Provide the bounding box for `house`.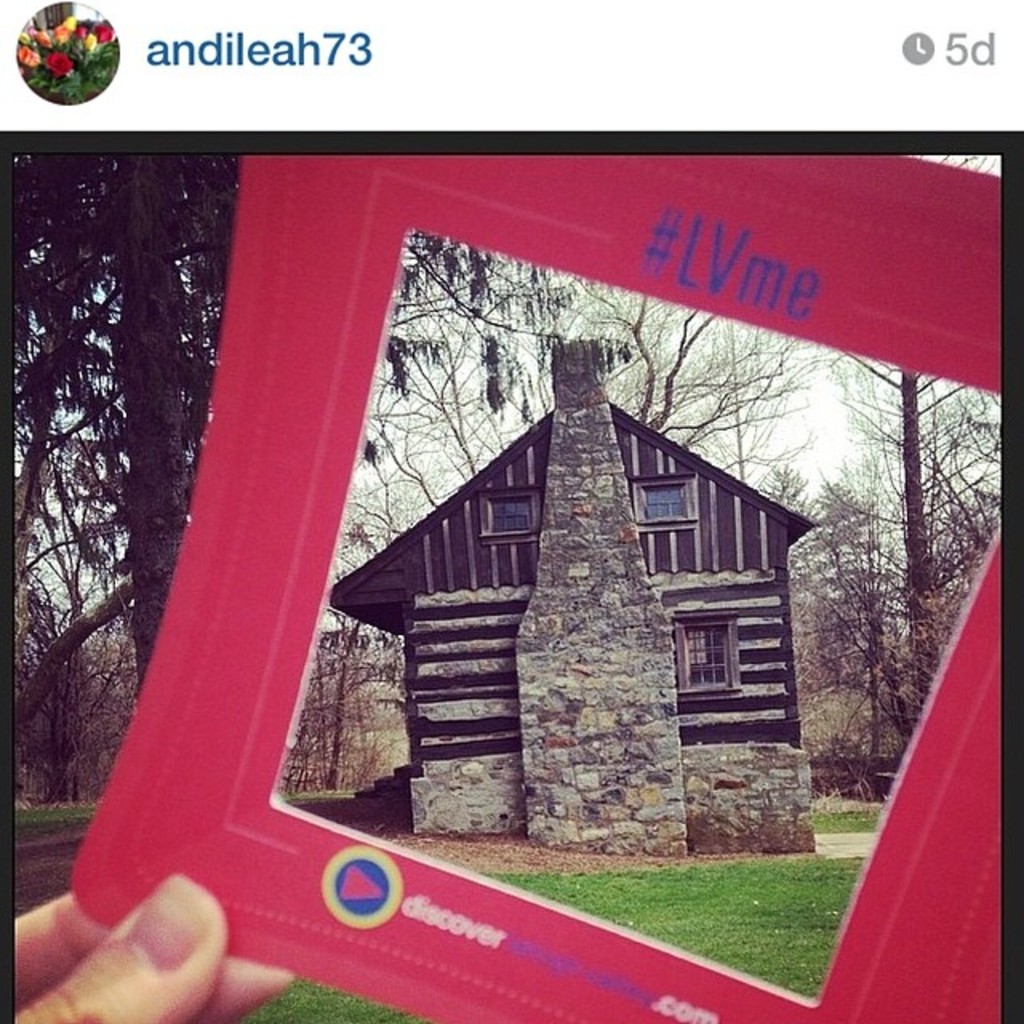
pyautogui.locateOnScreen(334, 363, 830, 862).
